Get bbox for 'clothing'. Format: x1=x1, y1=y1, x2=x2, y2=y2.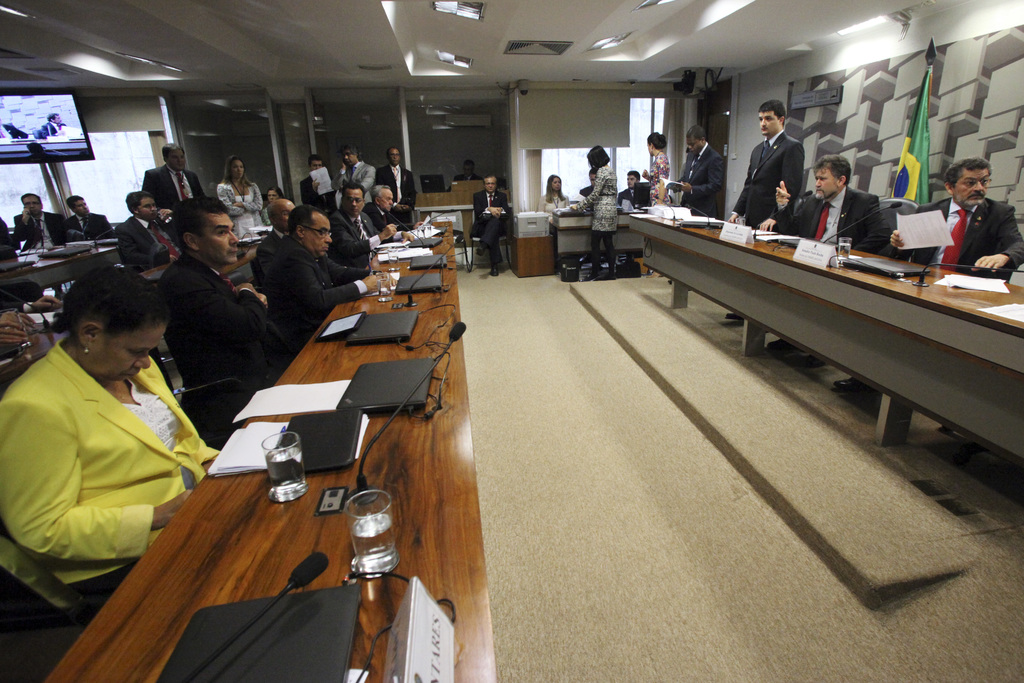
x1=899, y1=199, x2=1023, y2=279.
